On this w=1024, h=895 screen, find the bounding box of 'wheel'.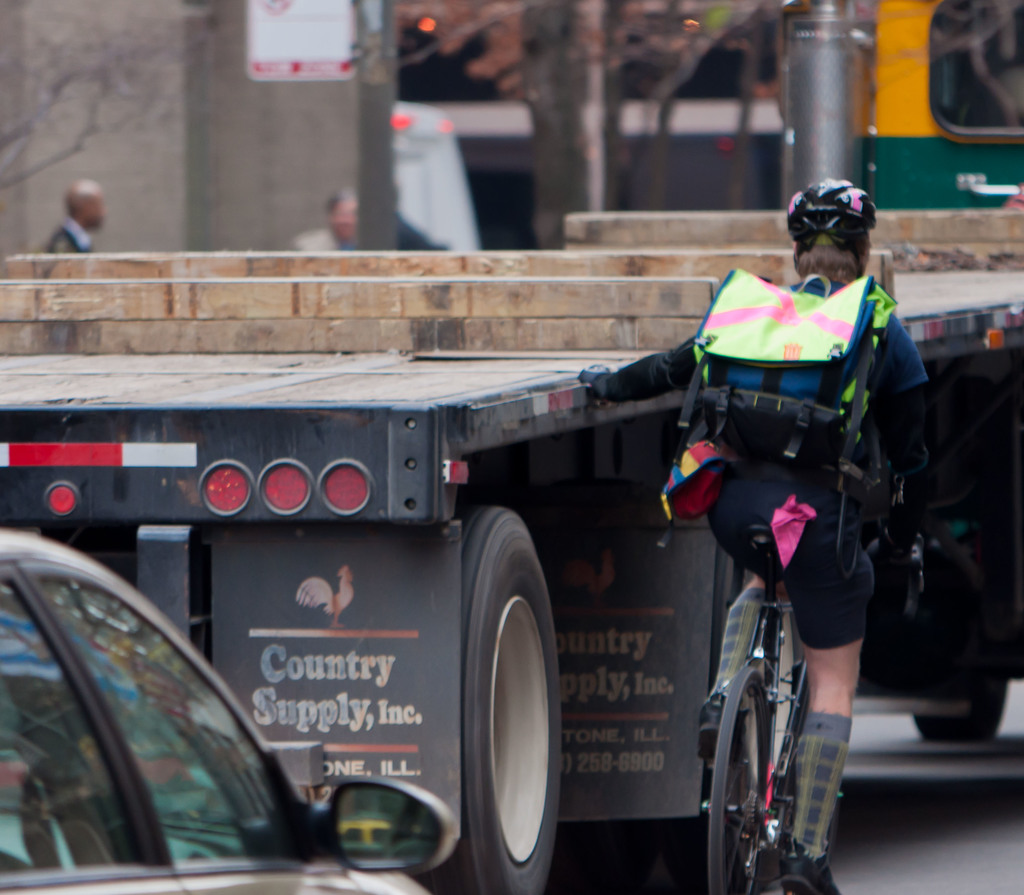
Bounding box: (left=461, top=500, right=566, bottom=894).
